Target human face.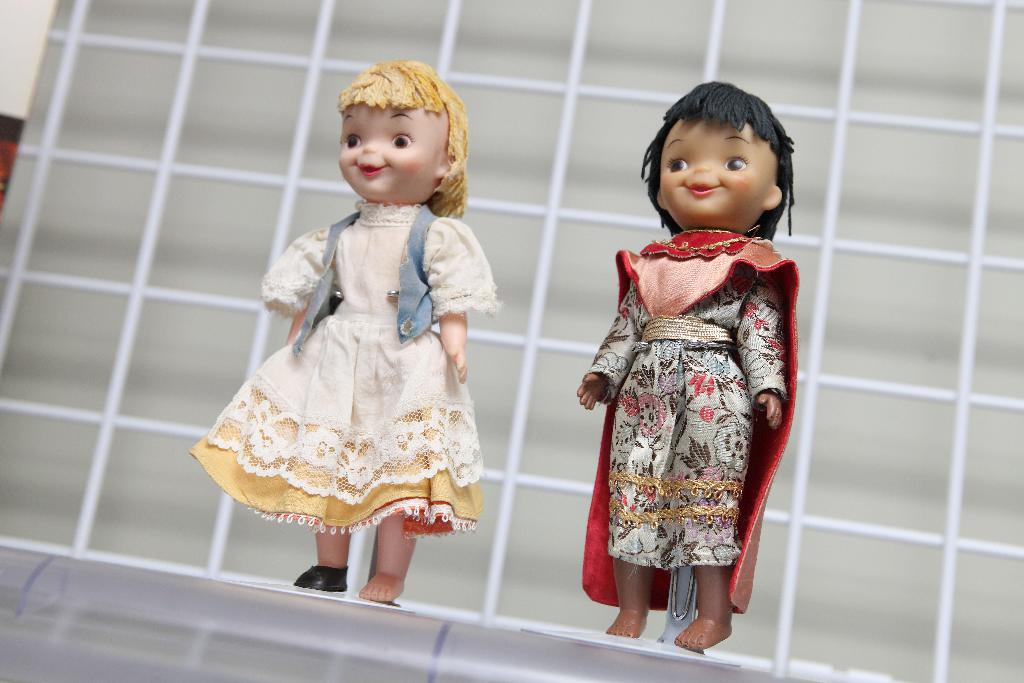
Target region: region(662, 124, 769, 240).
